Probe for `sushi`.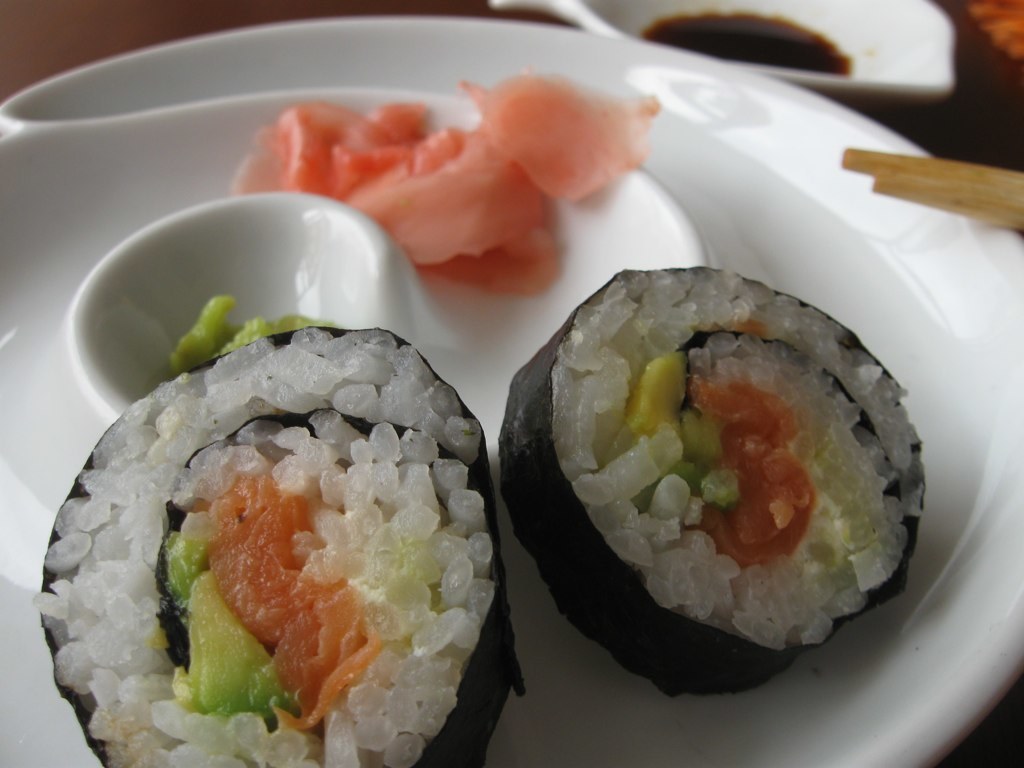
Probe result: <bbox>501, 267, 923, 695</bbox>.
